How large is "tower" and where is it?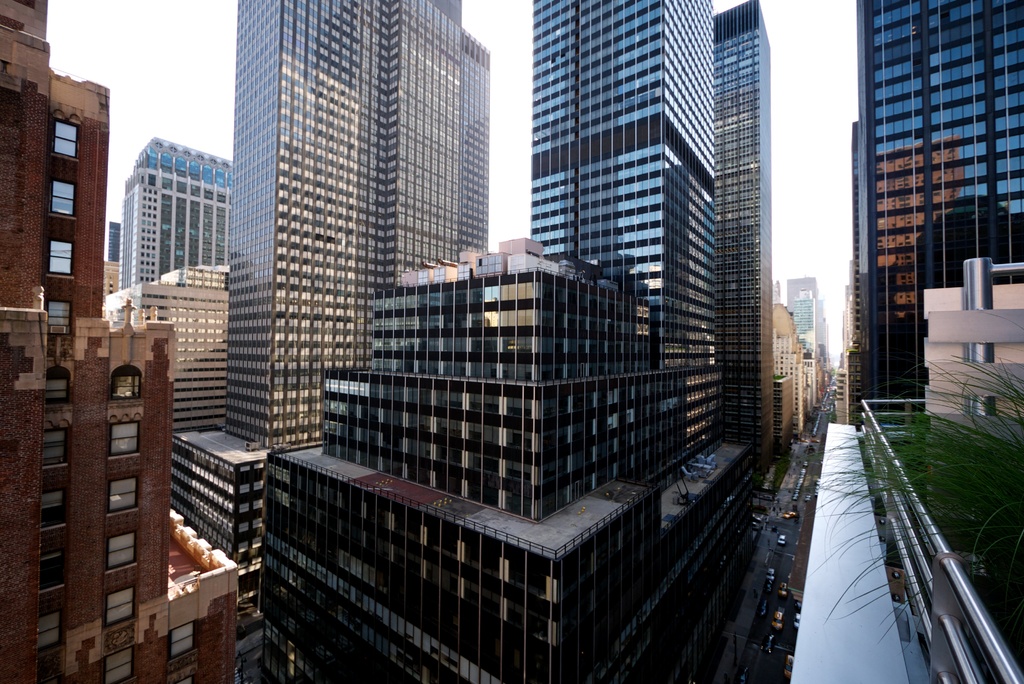
Bounding box: 181,2,500,617.
